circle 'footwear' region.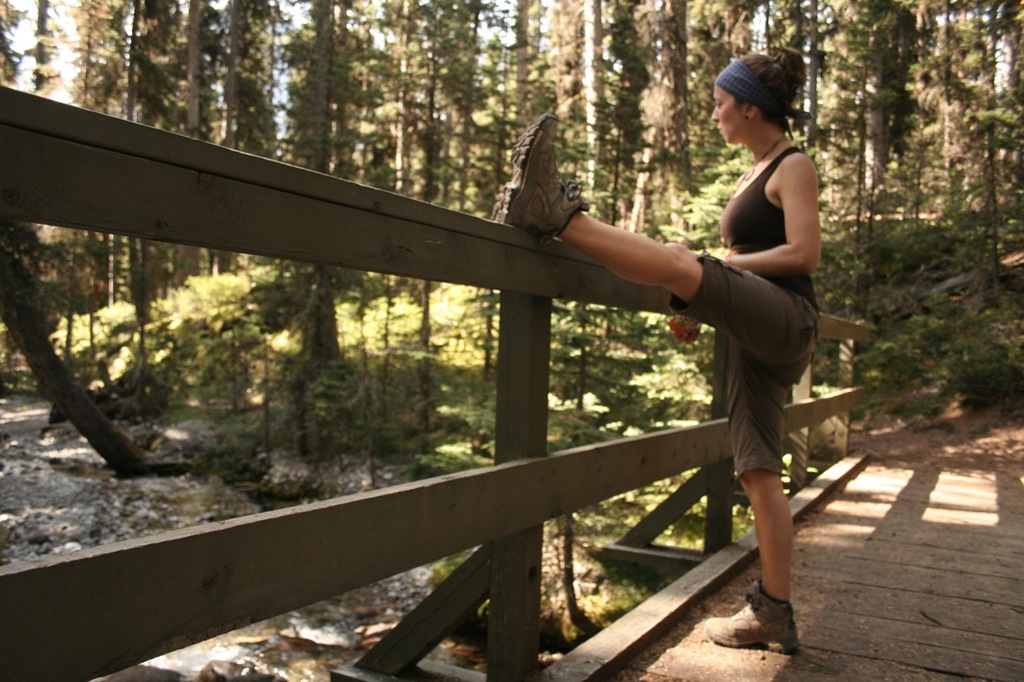
Region: detection(698, 579, 808, 658).
